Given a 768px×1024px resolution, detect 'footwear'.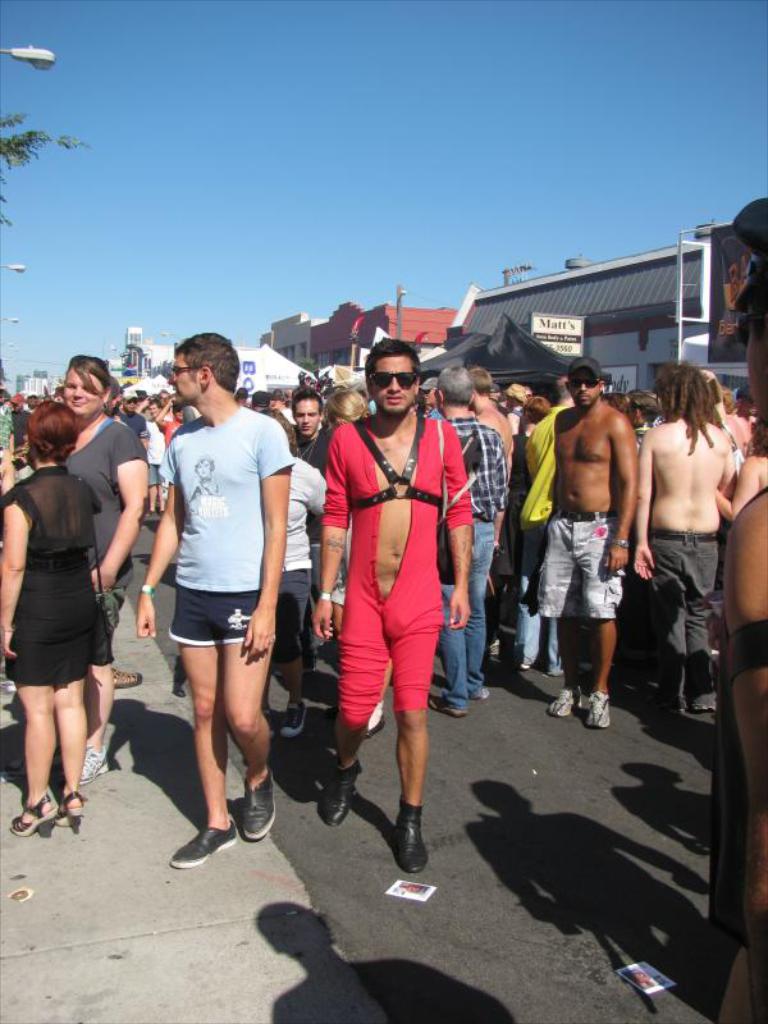
<bbox>324, 755, 365, 827</bbox>.
